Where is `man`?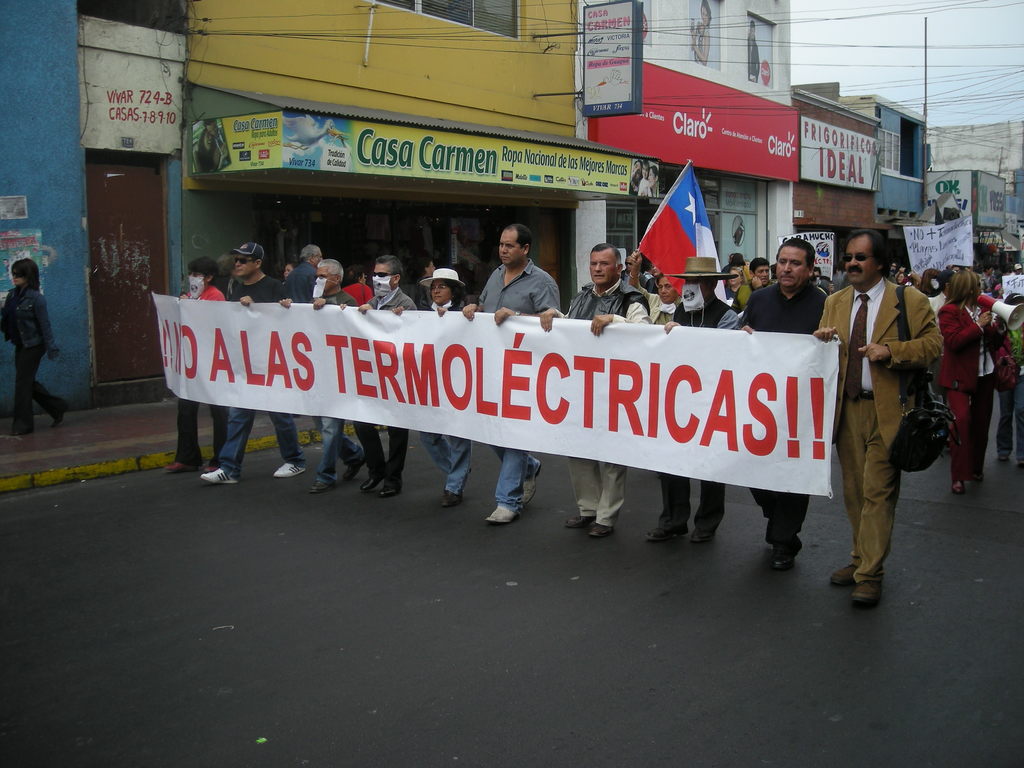
743 257 769 299.
